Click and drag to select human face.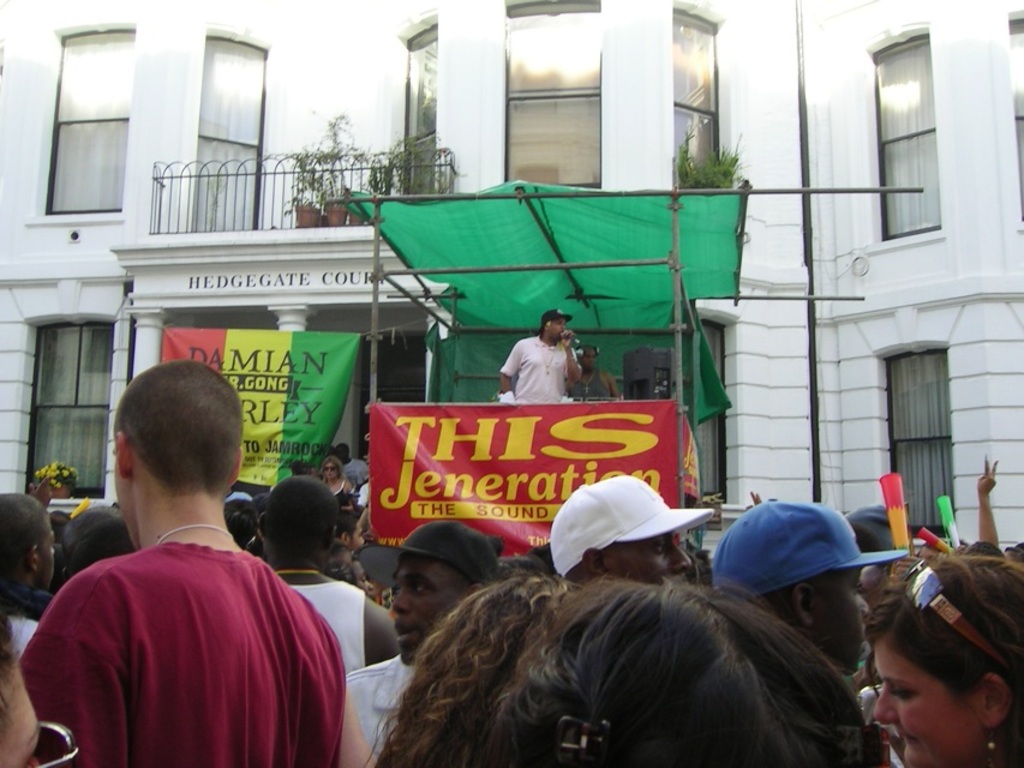
Selection: crop(598, 540, 689, 580).
